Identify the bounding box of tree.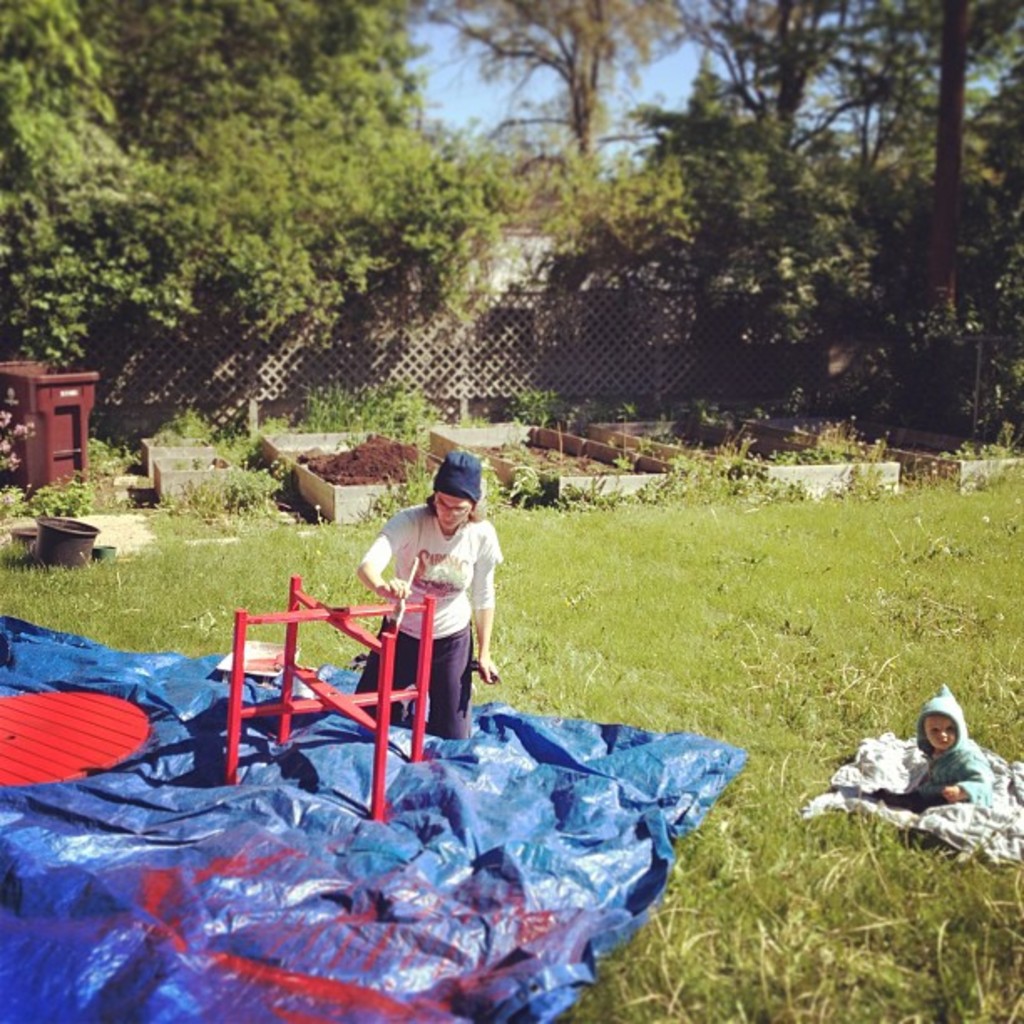
<box>0,0,489,346</box>.
